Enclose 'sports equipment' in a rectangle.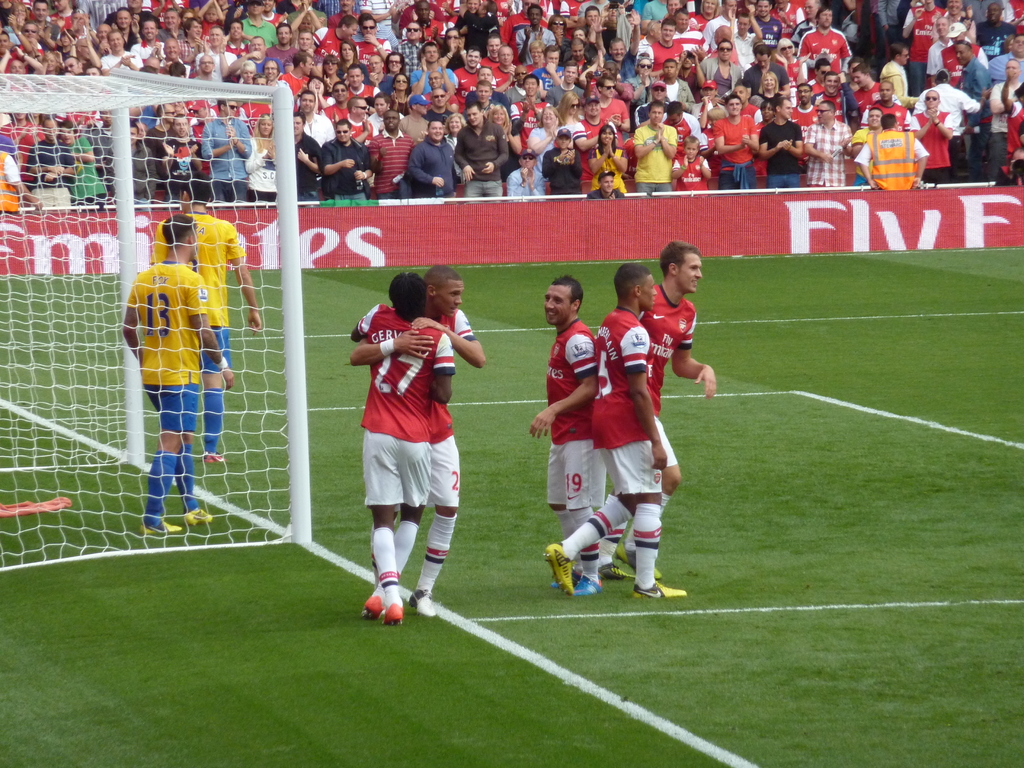
rect(636, 584, 682, 596).
